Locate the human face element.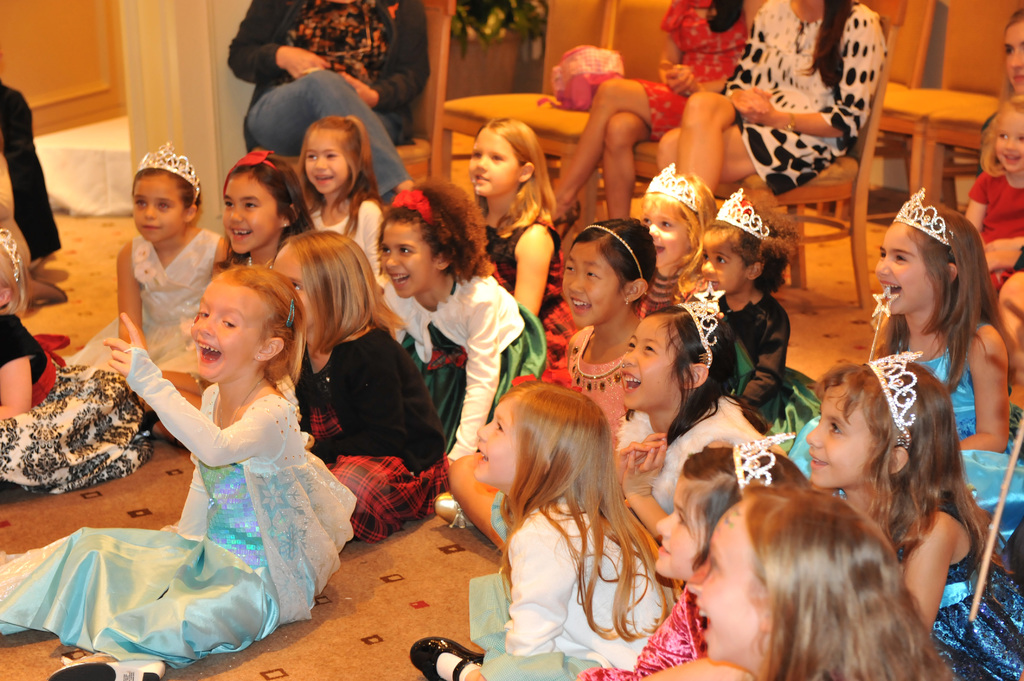
Element bbox: detection(808, 382, 885, 487).
